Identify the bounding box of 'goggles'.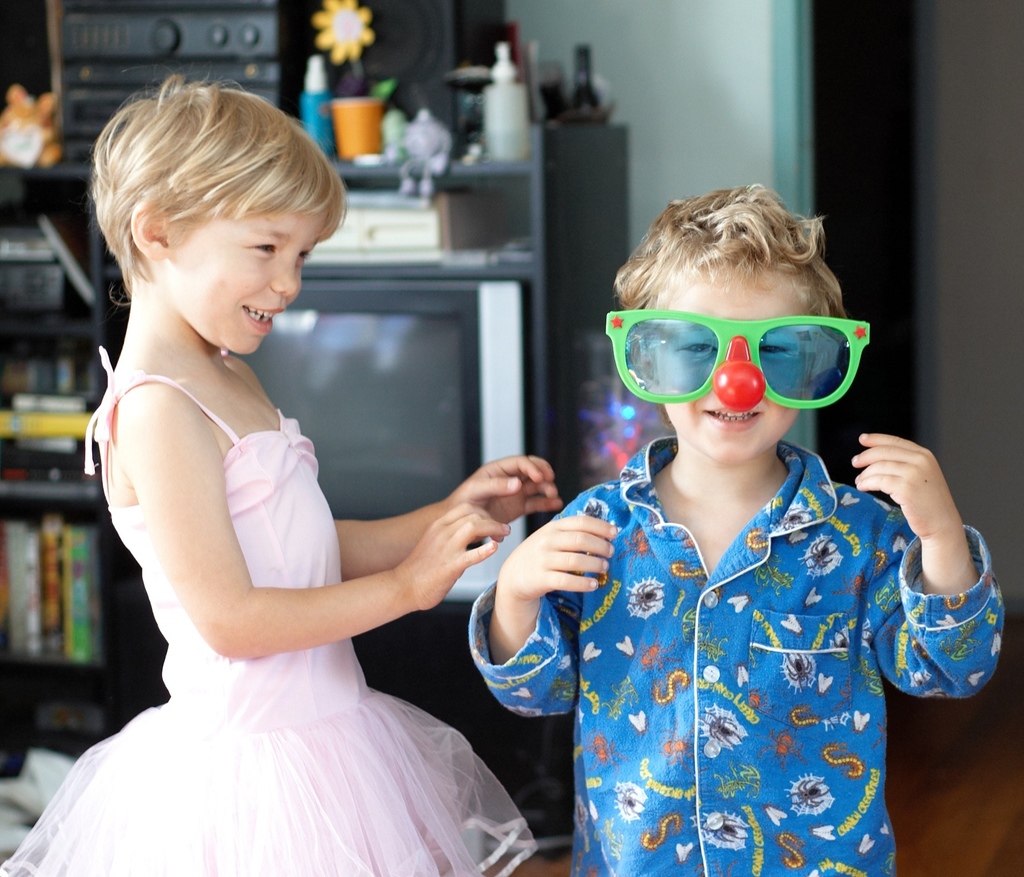
Rect(602, 304, 872, 410).
